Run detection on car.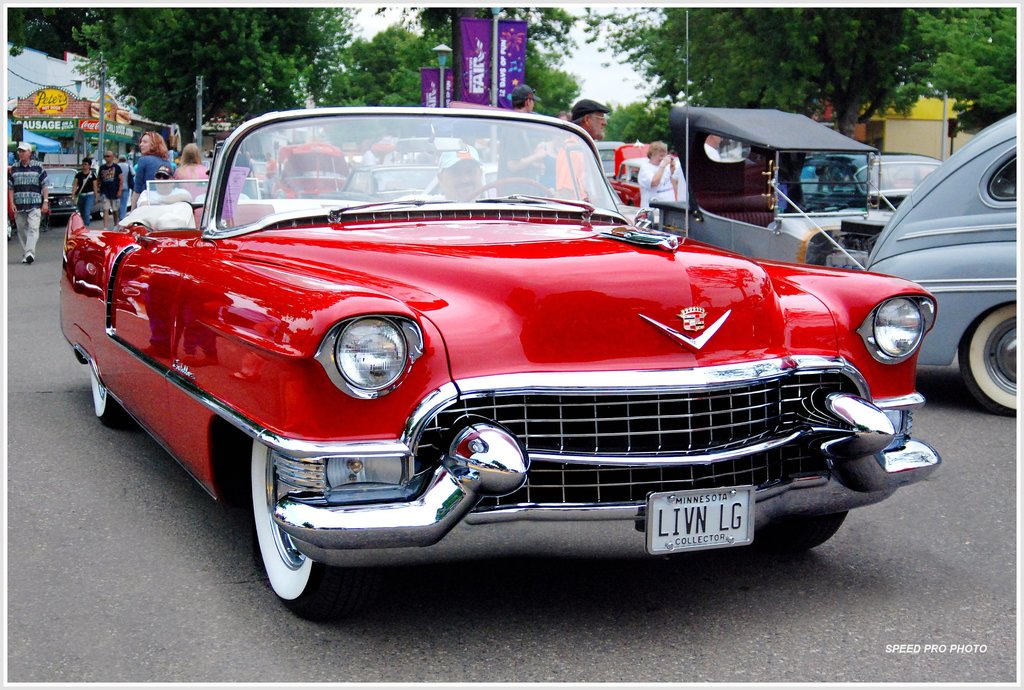
Result: 246, 142, 346, 198.
